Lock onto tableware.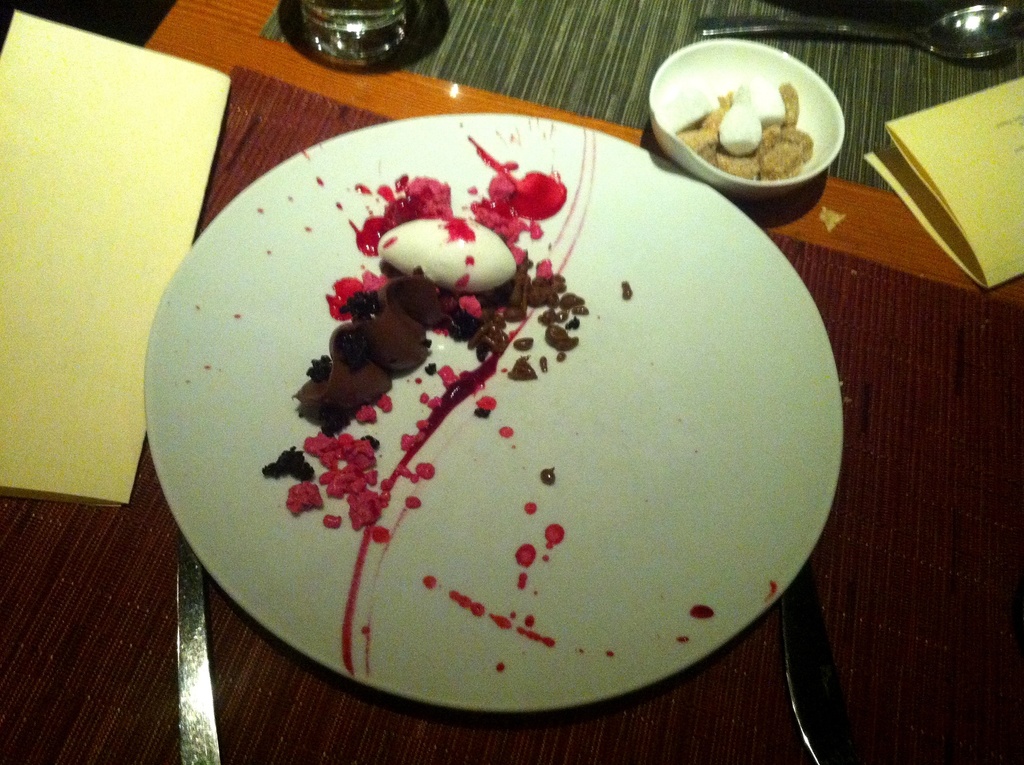
Locked: [x1=769, y1=565, x2=860, y2=764].
